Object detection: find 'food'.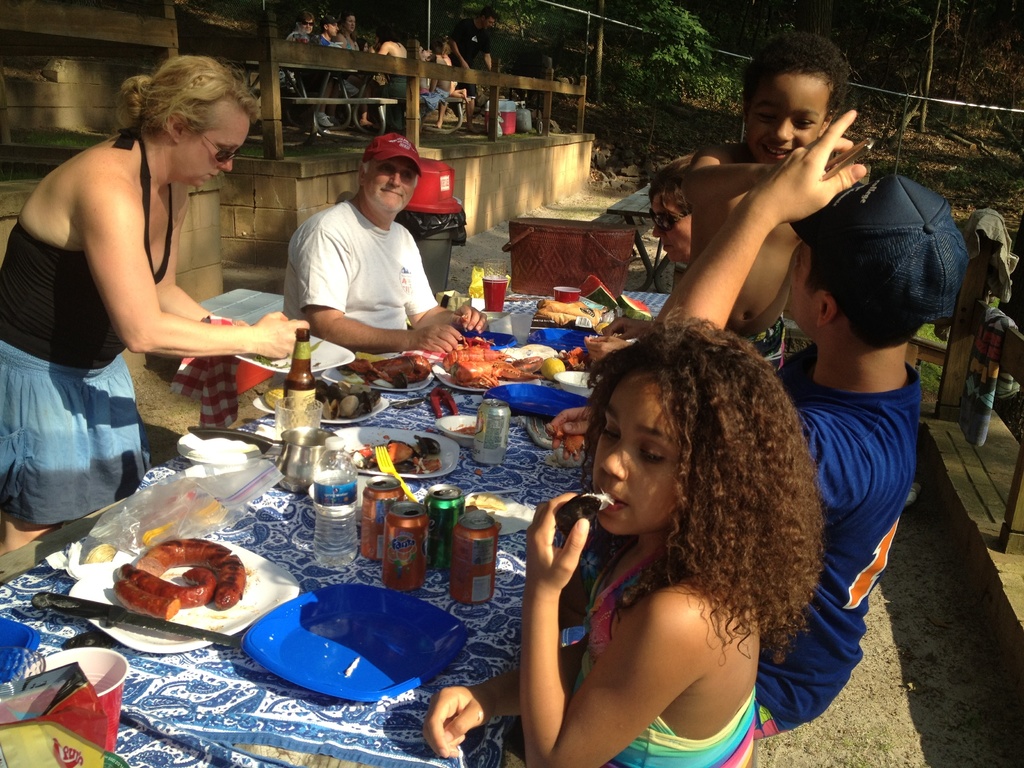
<region>109, 552, 237, 634</region>.
